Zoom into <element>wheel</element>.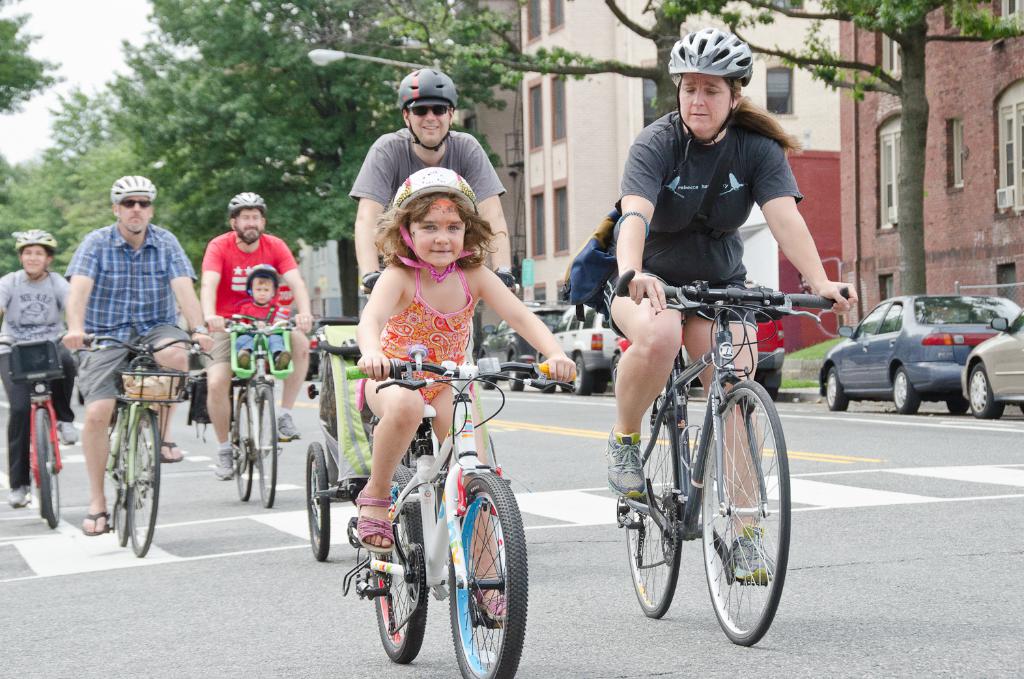
Zoom target: select_region(945, 391, 971, 415).
